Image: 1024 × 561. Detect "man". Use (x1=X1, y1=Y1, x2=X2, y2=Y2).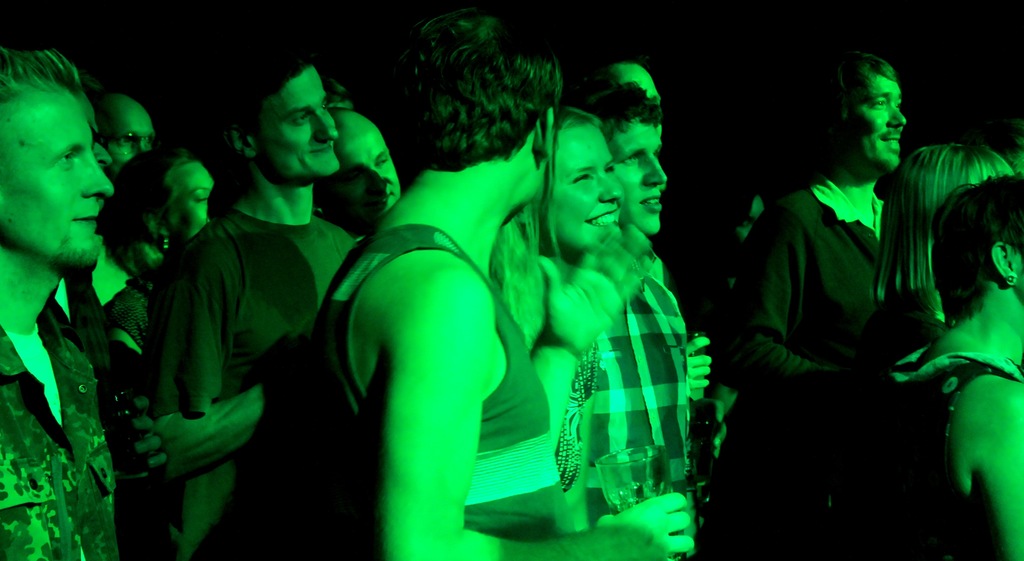
(x1=575, y1=76, x2=698, y2=532).
